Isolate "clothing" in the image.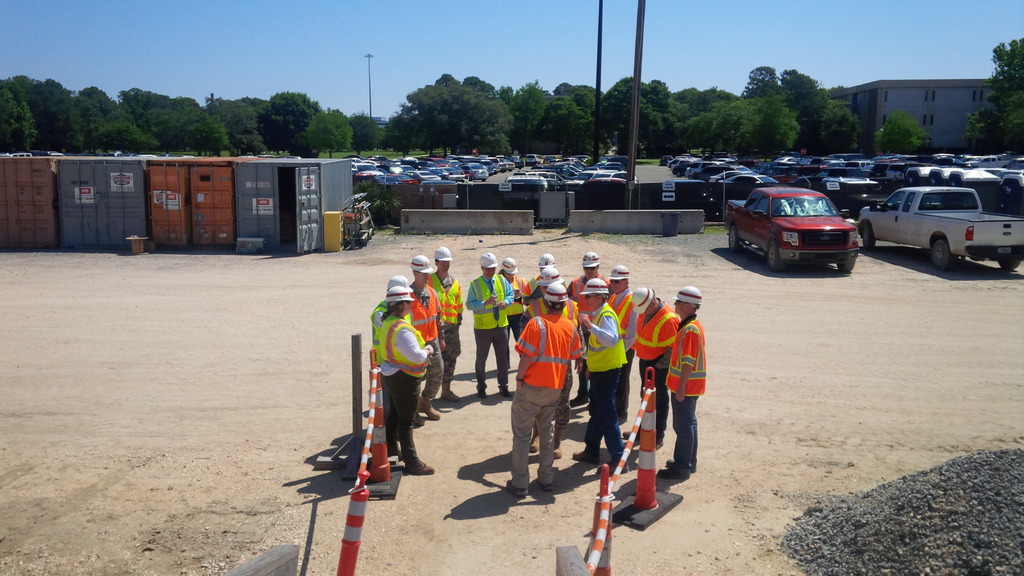
Isolated region: bbox=[407, 285, 444, 398].
